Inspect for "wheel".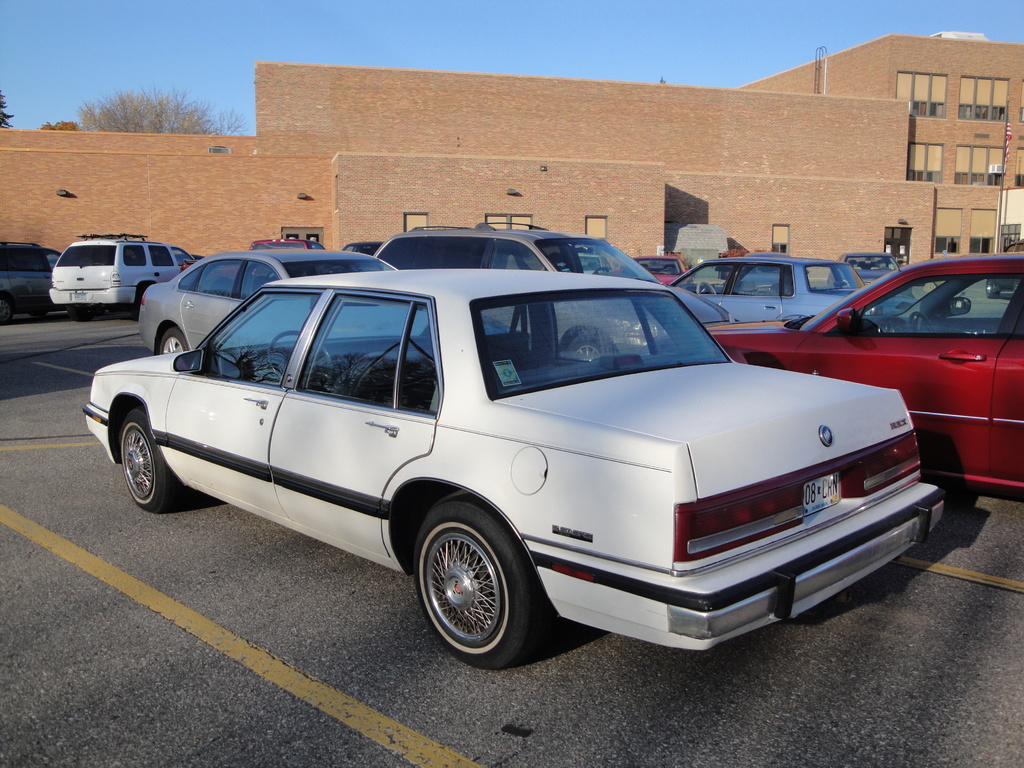
Inspection: 408 497 540 667.
